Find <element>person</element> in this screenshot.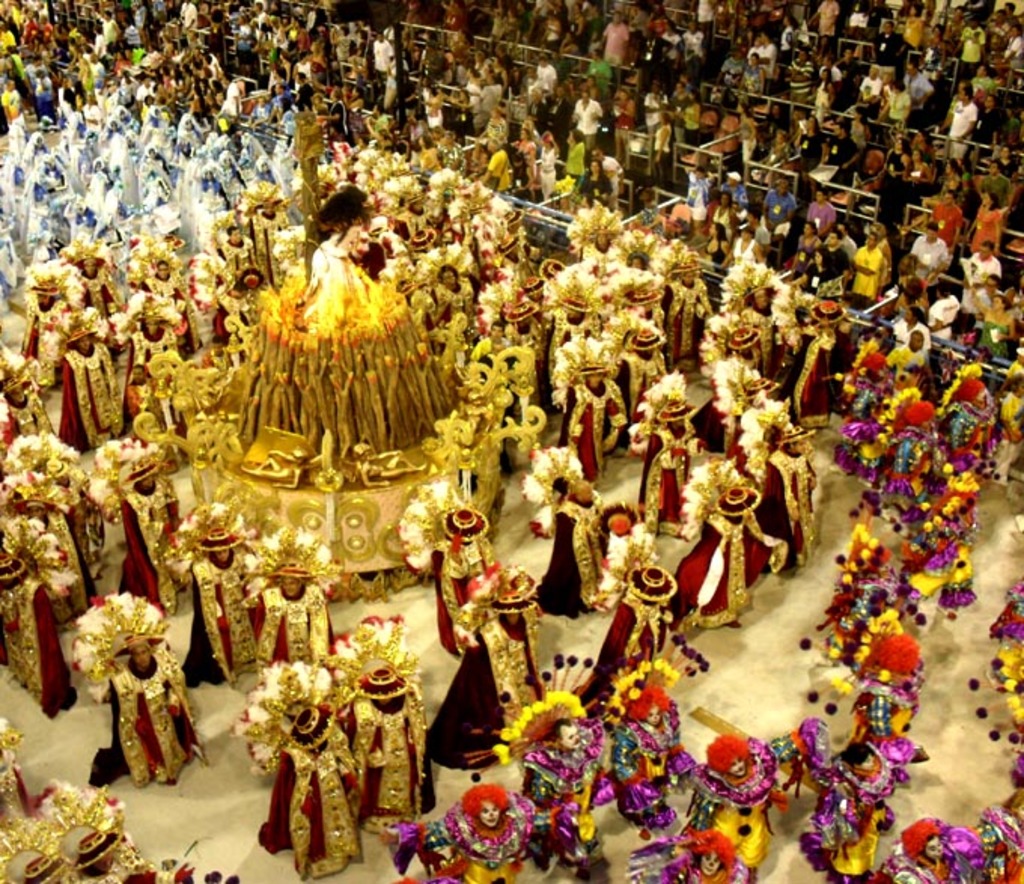
The bounding box for <element>person</element> is [506, 128, 538, 187].
